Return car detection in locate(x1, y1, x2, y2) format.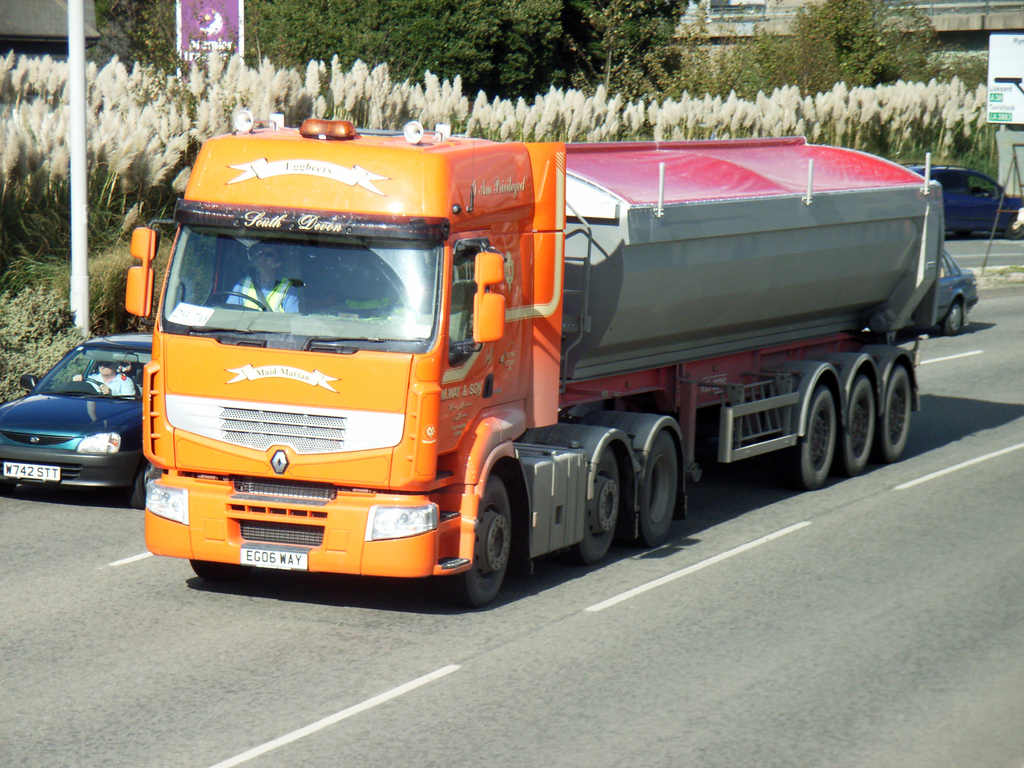
locate(924, 246, 980, 339).
